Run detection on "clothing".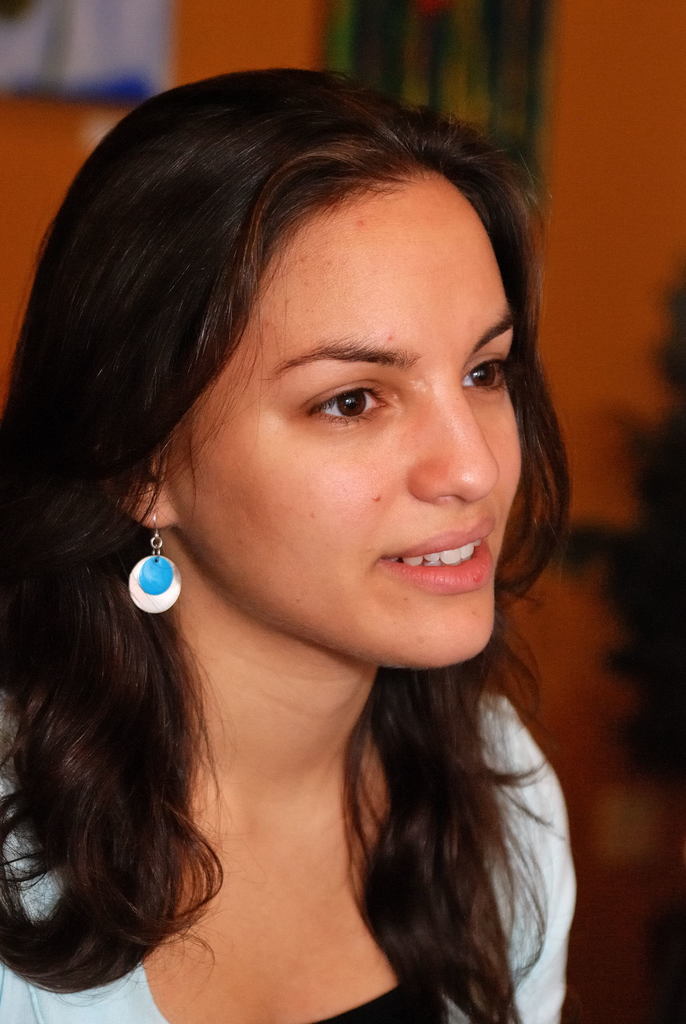
Result: 126 649 561 1013.
